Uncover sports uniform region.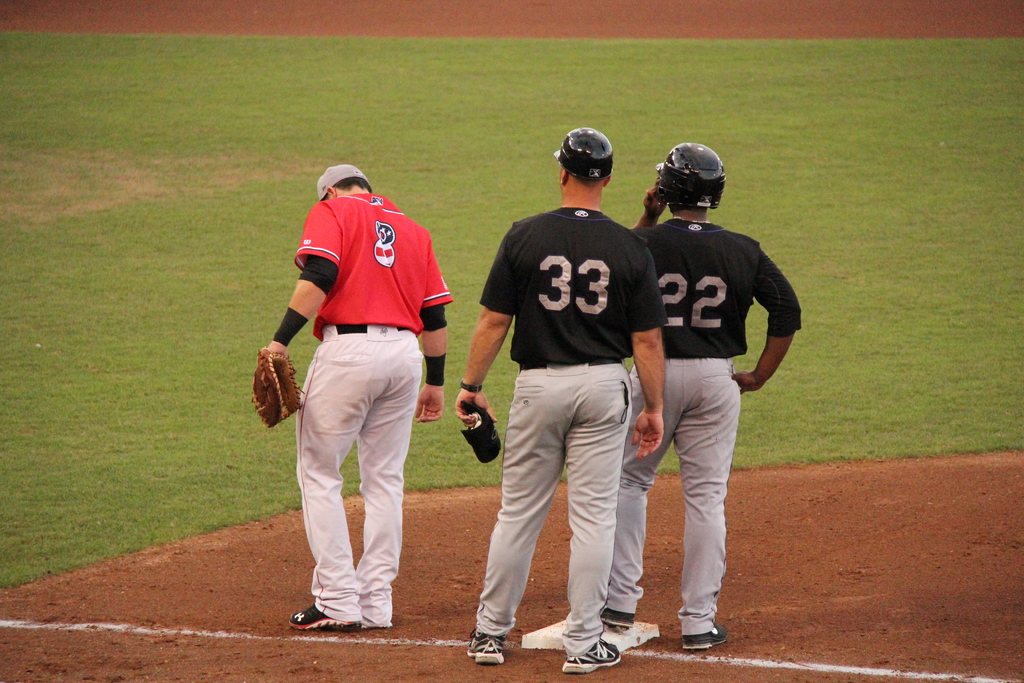
Uncovered: (249,162,451,625).
